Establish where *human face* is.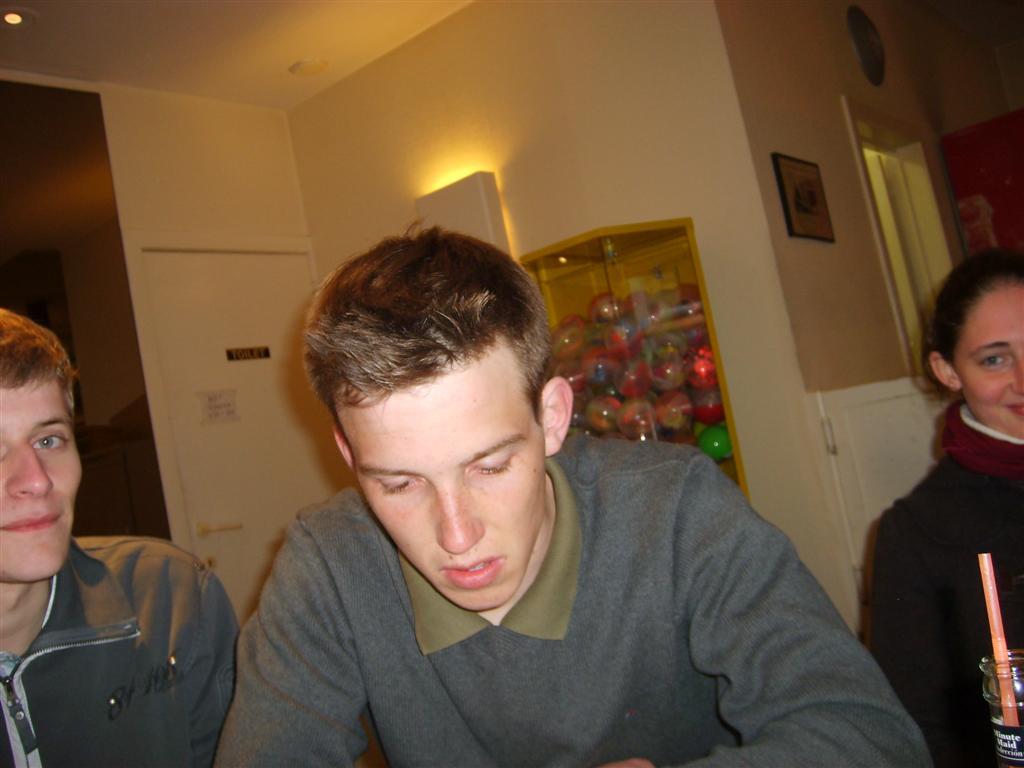
Established at 0:373:82:583.
